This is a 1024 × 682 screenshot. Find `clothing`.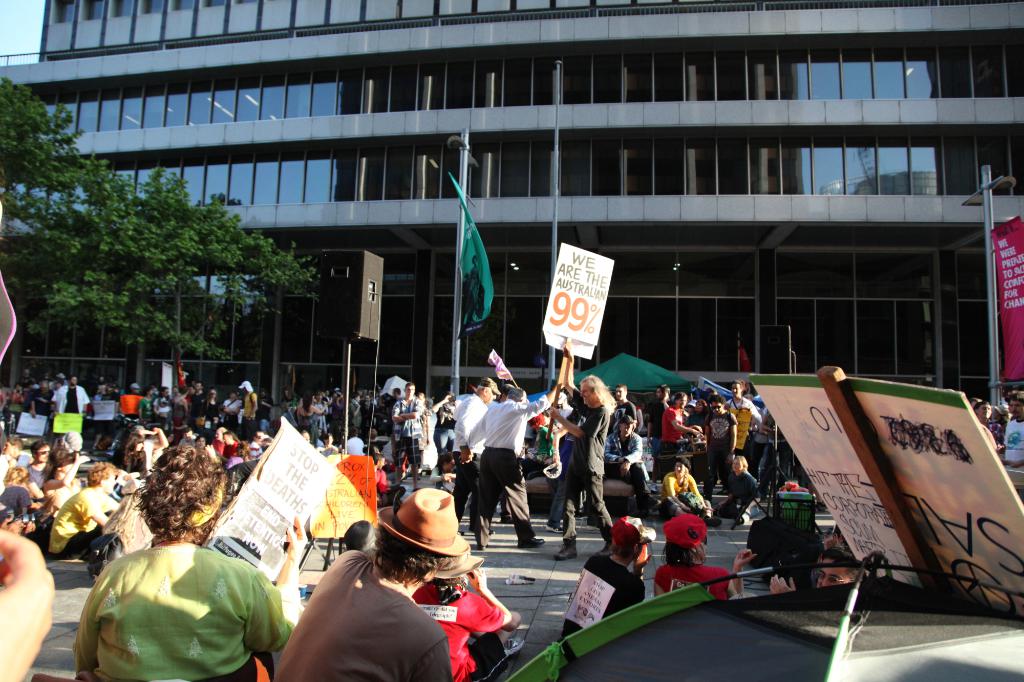
Bounding box: l=275, t=552, r=451, b=681.
